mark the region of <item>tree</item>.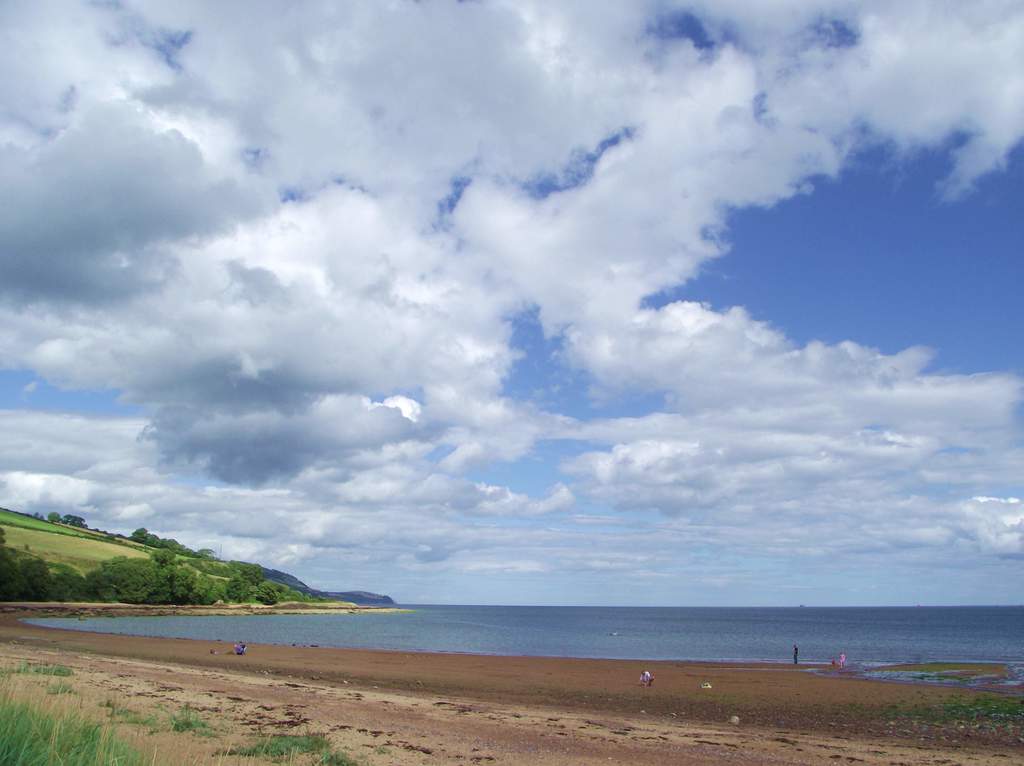
Region: 100 553 168 604.
